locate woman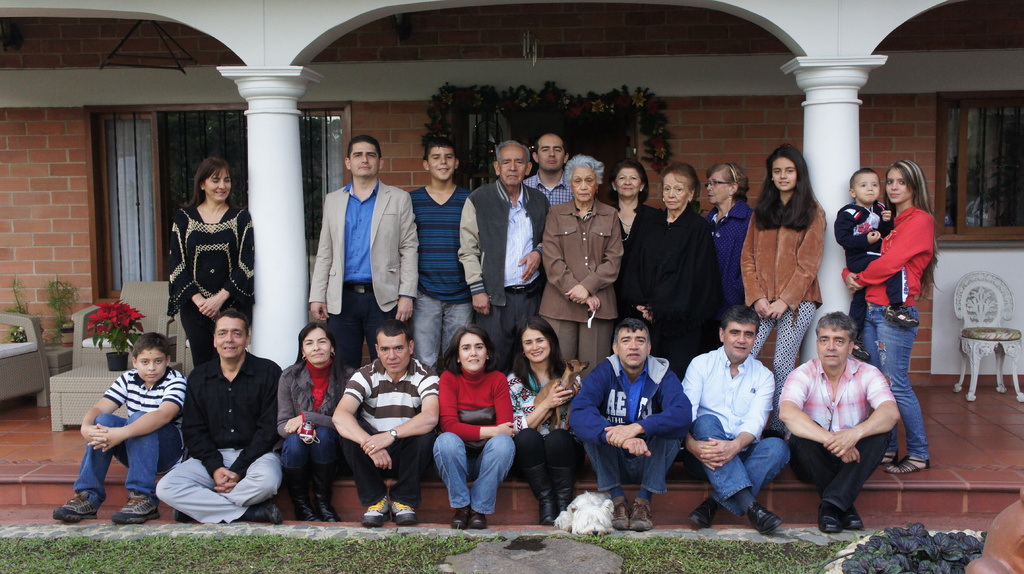
{"x1": 843, "y1": 161, "x2": 938, "y2": 475}
